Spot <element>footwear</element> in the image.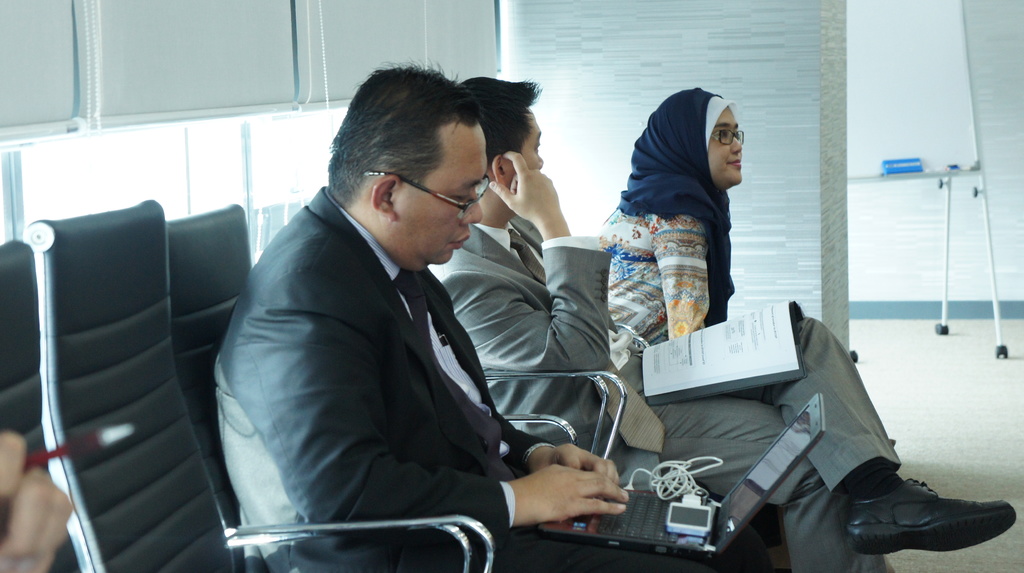
<element>footwear</element> found at locate(855, 462, 1000, 559).
